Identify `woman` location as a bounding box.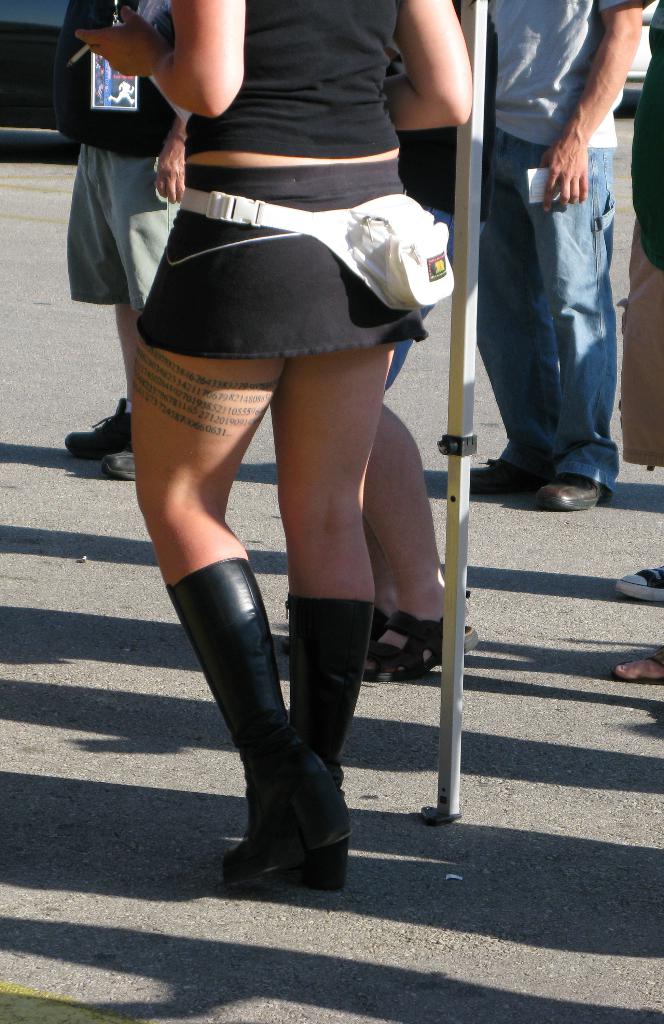
bbox=[67, 0, 480, 884].
